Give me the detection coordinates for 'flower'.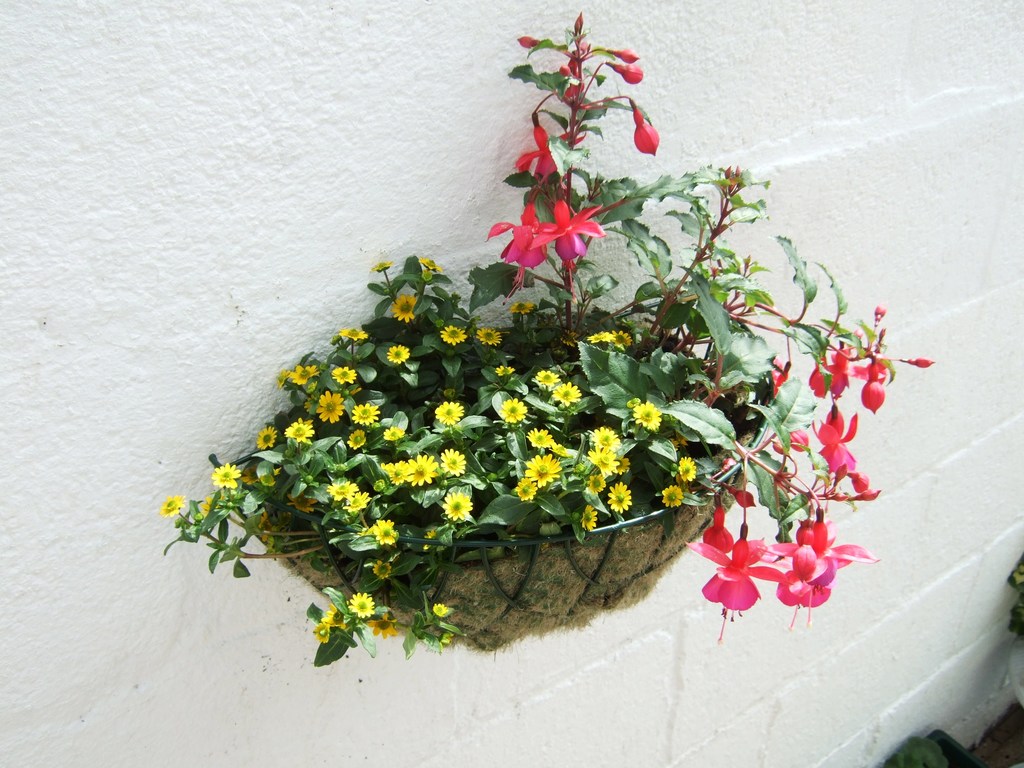
Rect(508, 296, 535, 315).
